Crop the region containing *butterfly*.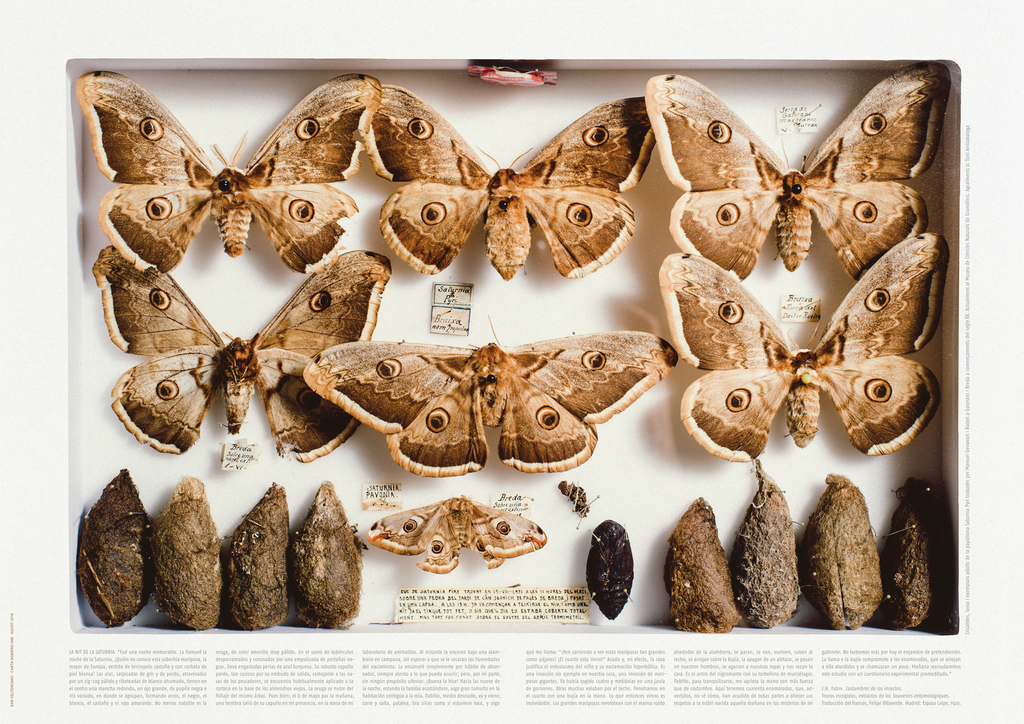
Crop region: locate(646, 78, 944, 317).
